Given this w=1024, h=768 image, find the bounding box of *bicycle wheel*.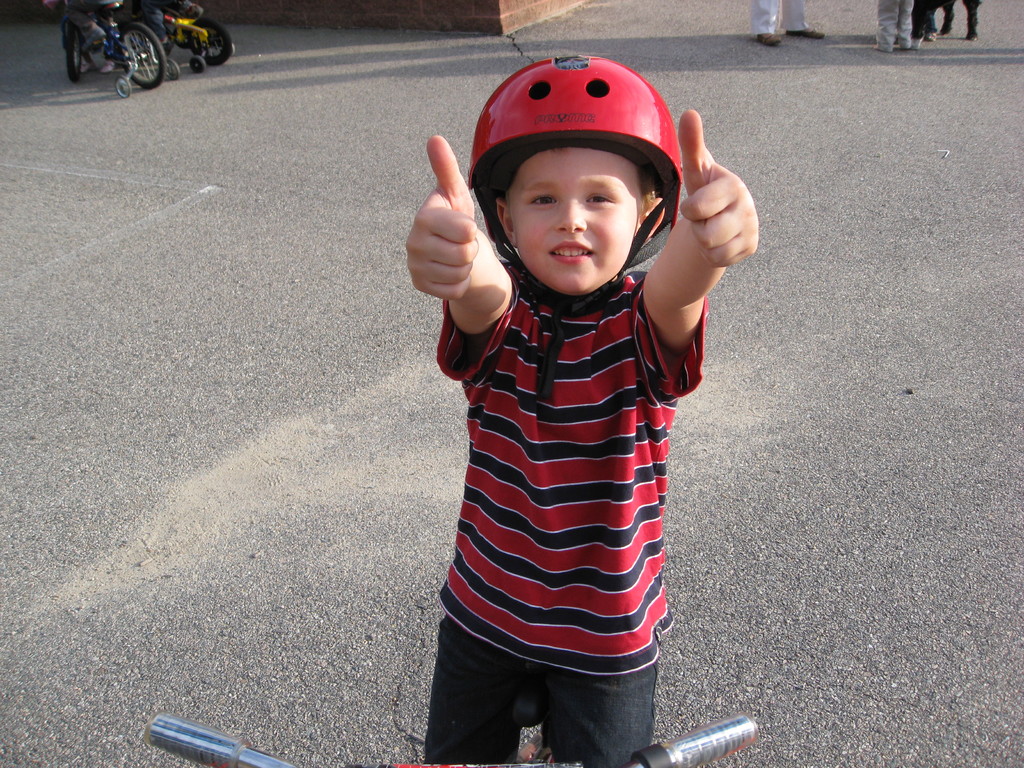
[x1=188, y1=18, x2=235, y2=67].
